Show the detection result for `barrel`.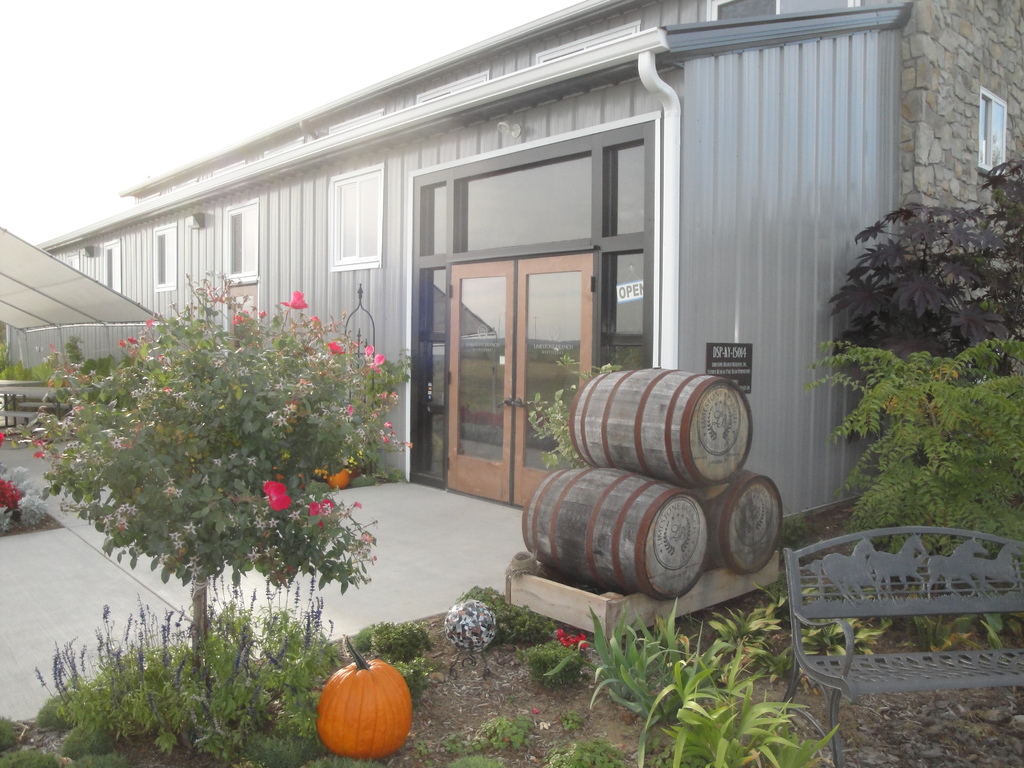
{"left": 685, "top": 467, "right": 781, "bottom": 581}.
